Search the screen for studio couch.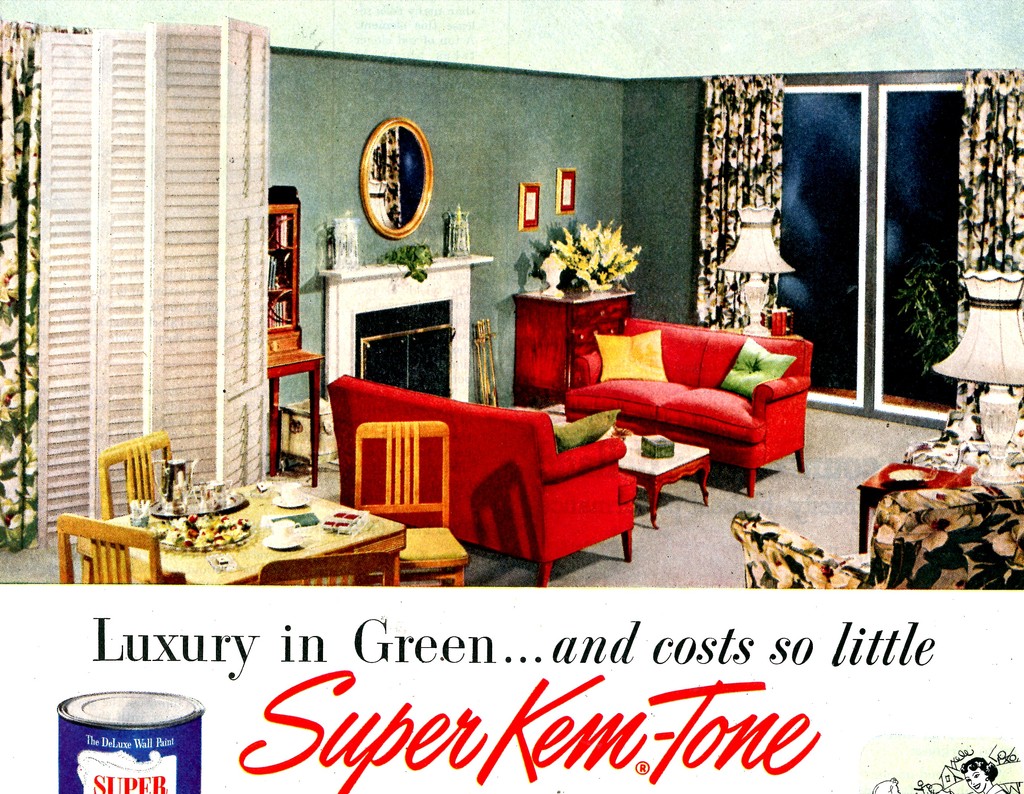
Found at [319,368,636,593].
